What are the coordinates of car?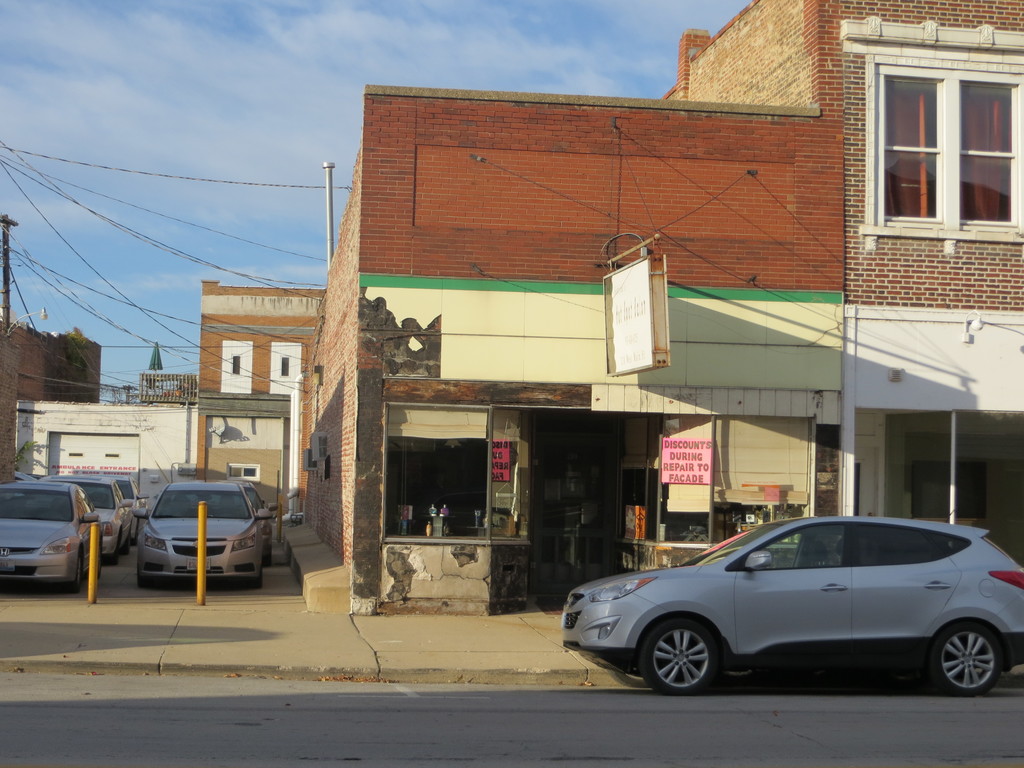
<bbox>227, 479, 279, 564</bbox>.
